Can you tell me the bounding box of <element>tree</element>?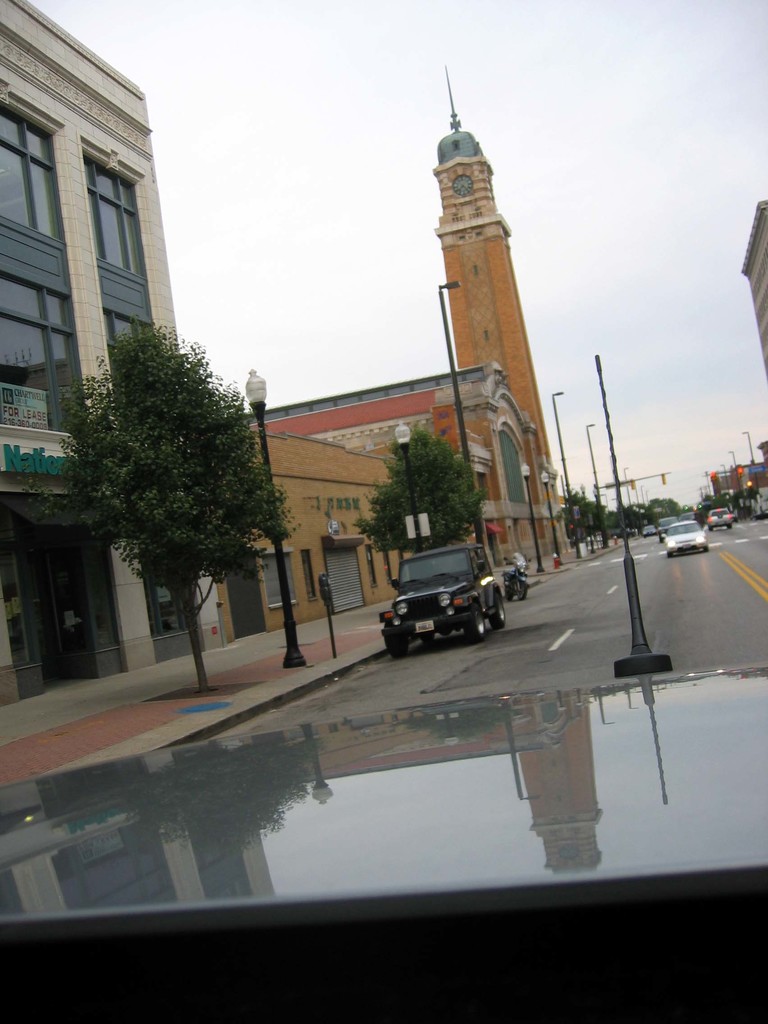
crop(54, 278, 299, 663).
